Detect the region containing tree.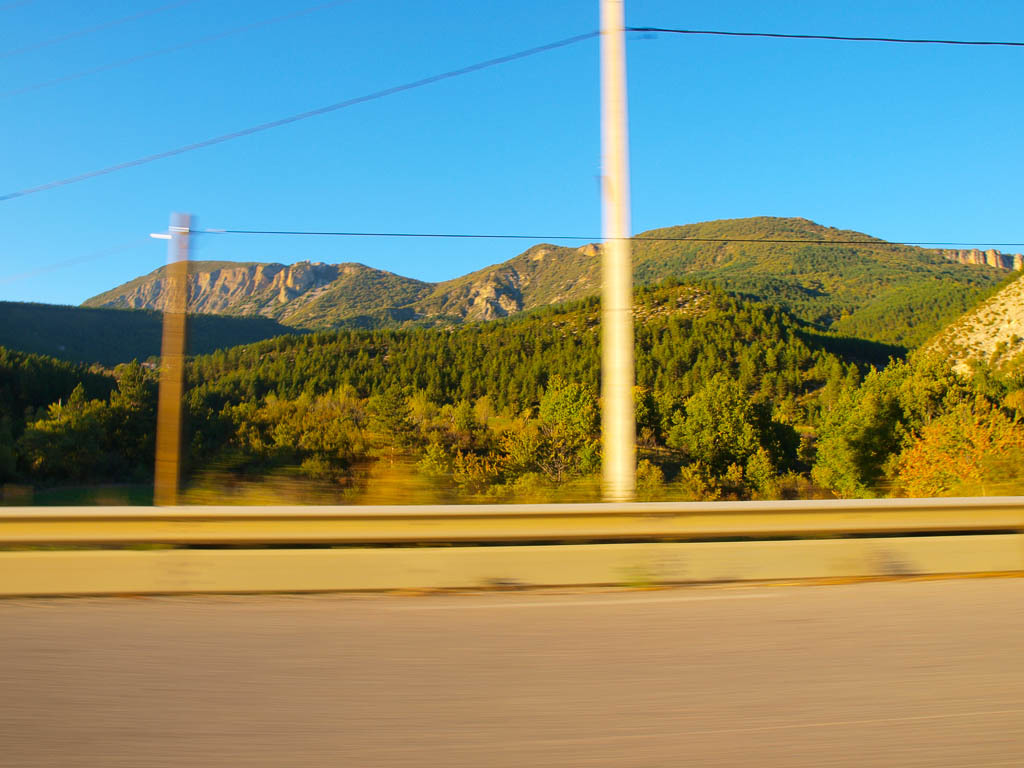
locate(514, 373, 600, 448).
